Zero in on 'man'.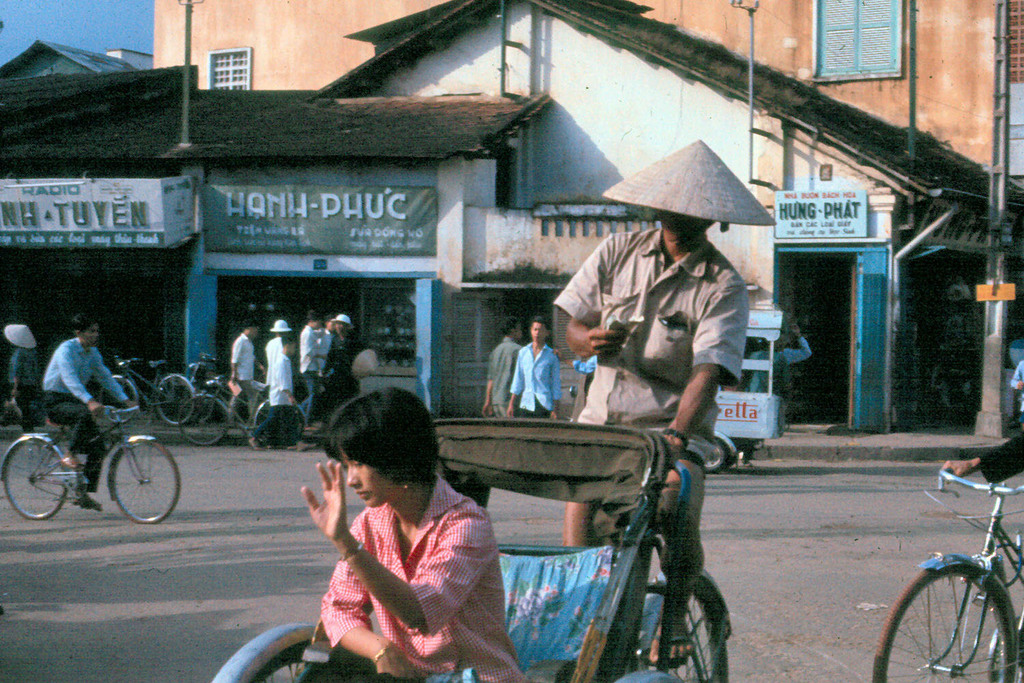
Zeroed in: <bbox>941, 436, 1023, 484</bbox>.
